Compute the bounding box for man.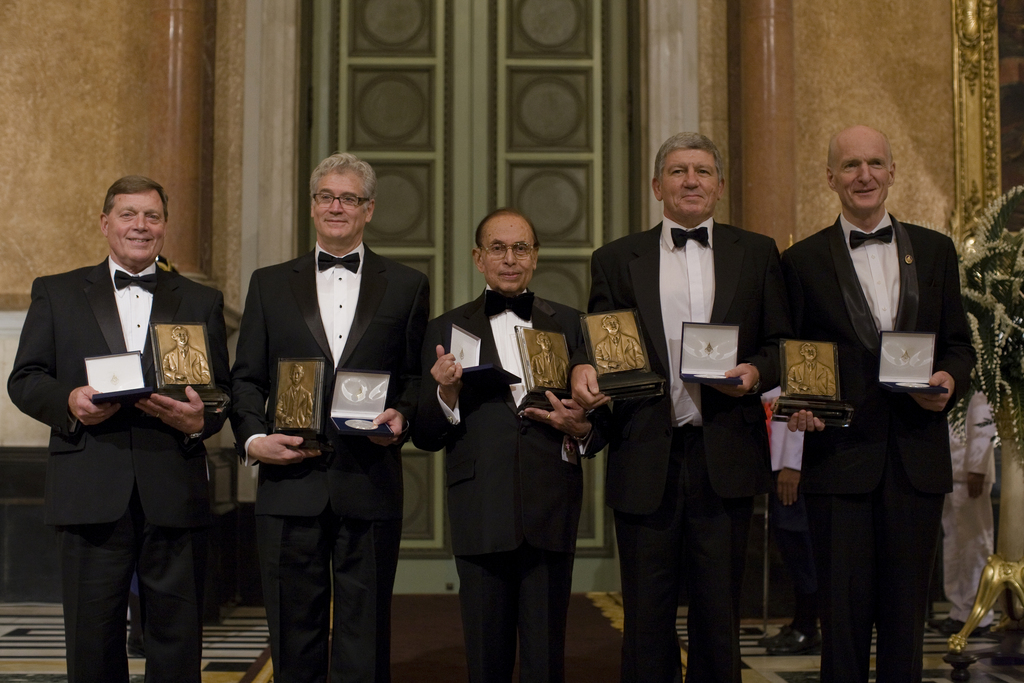
(left=414, top=207, right=607, bottom=682).
